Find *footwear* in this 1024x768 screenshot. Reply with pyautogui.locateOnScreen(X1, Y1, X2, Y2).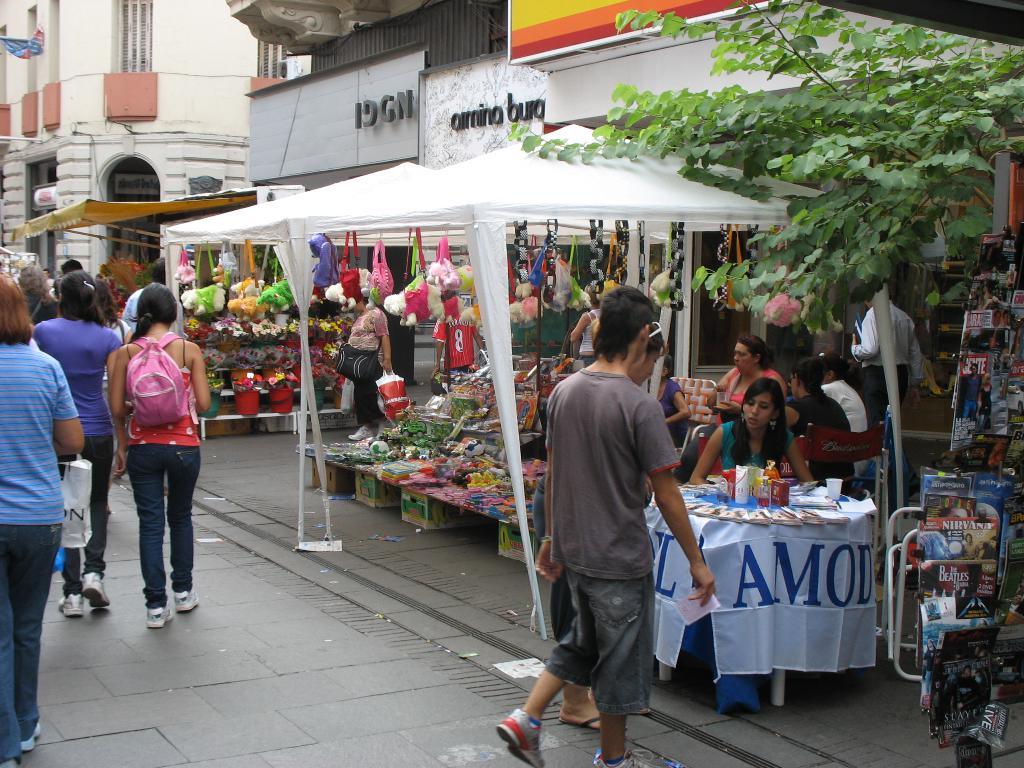
pyautogui.locateOnScreen(591, 753, 669, 767).
